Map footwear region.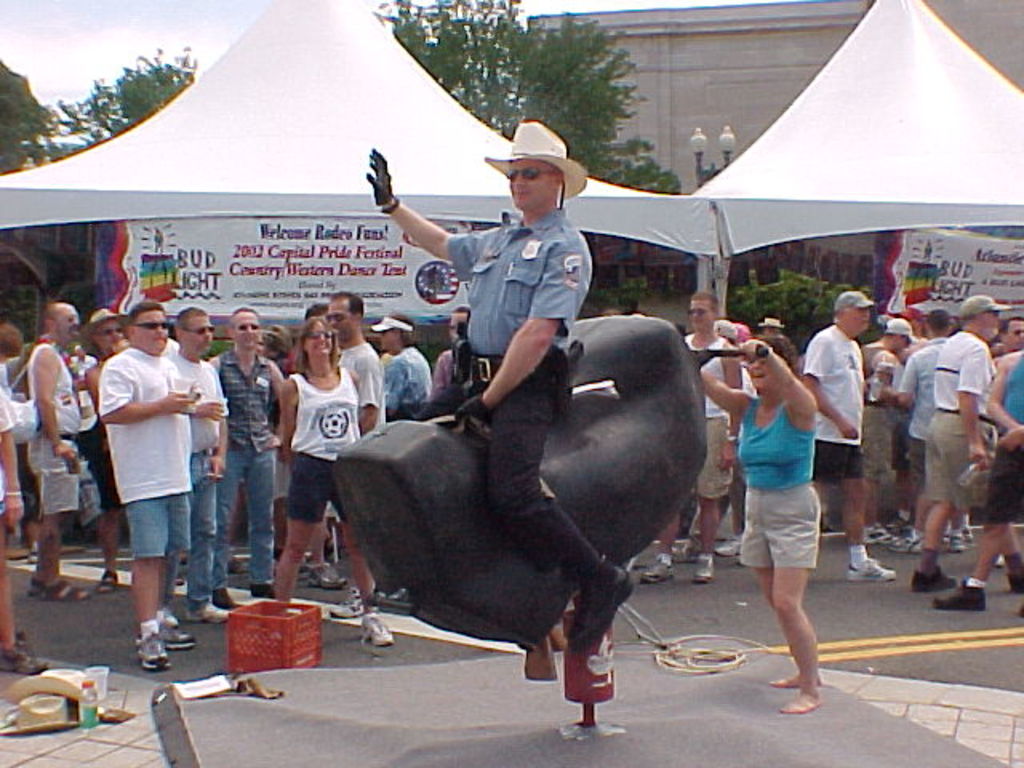
Mapped to 194, 598, 230, 624.
